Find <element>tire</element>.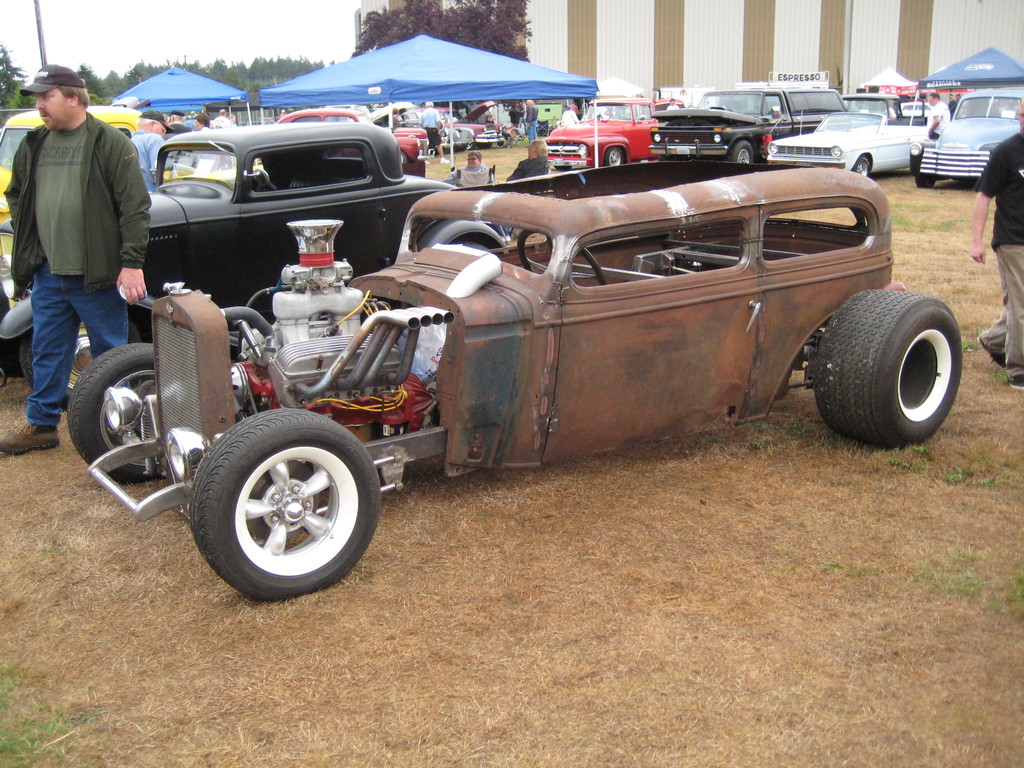
x1=602 y1=147 x2=623 y2=166.
